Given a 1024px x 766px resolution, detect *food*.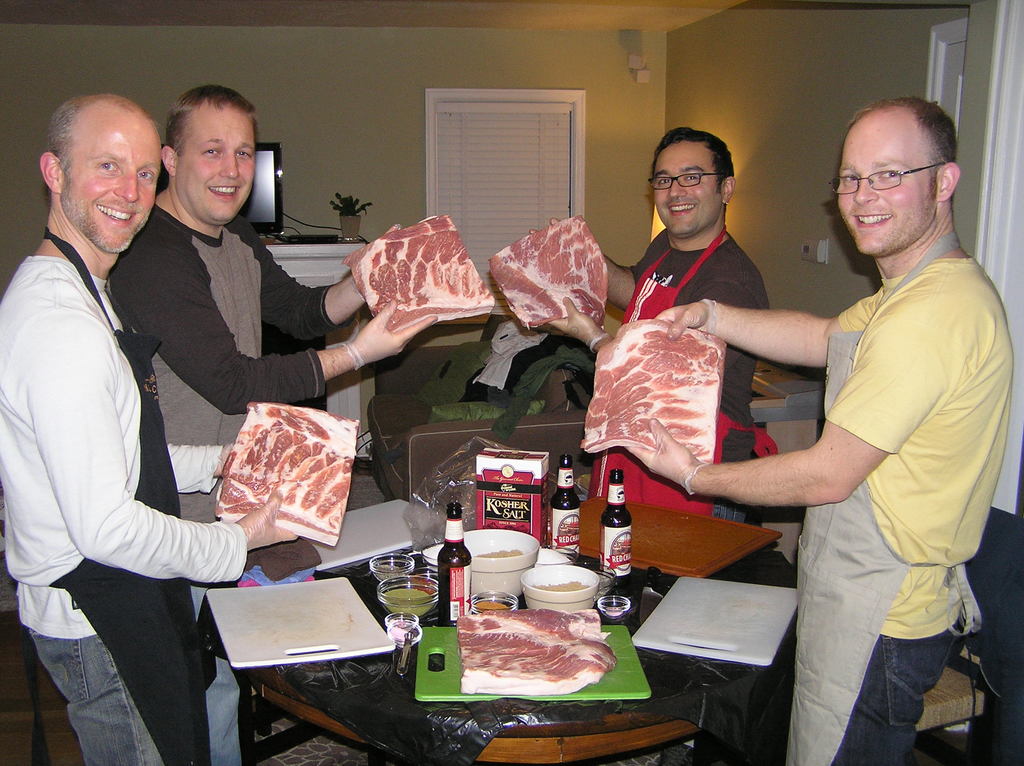
bbox=(579, 318, 724, 465).
